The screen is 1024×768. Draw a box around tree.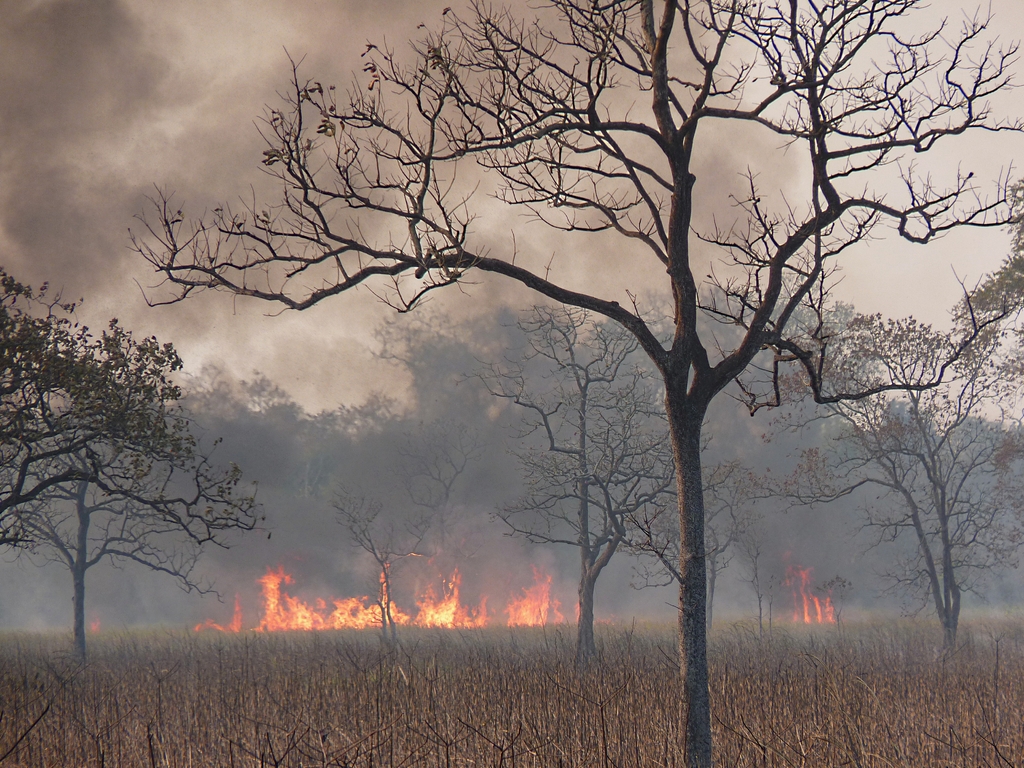
[x1=446, y1=294, x2=741, y2=663].
